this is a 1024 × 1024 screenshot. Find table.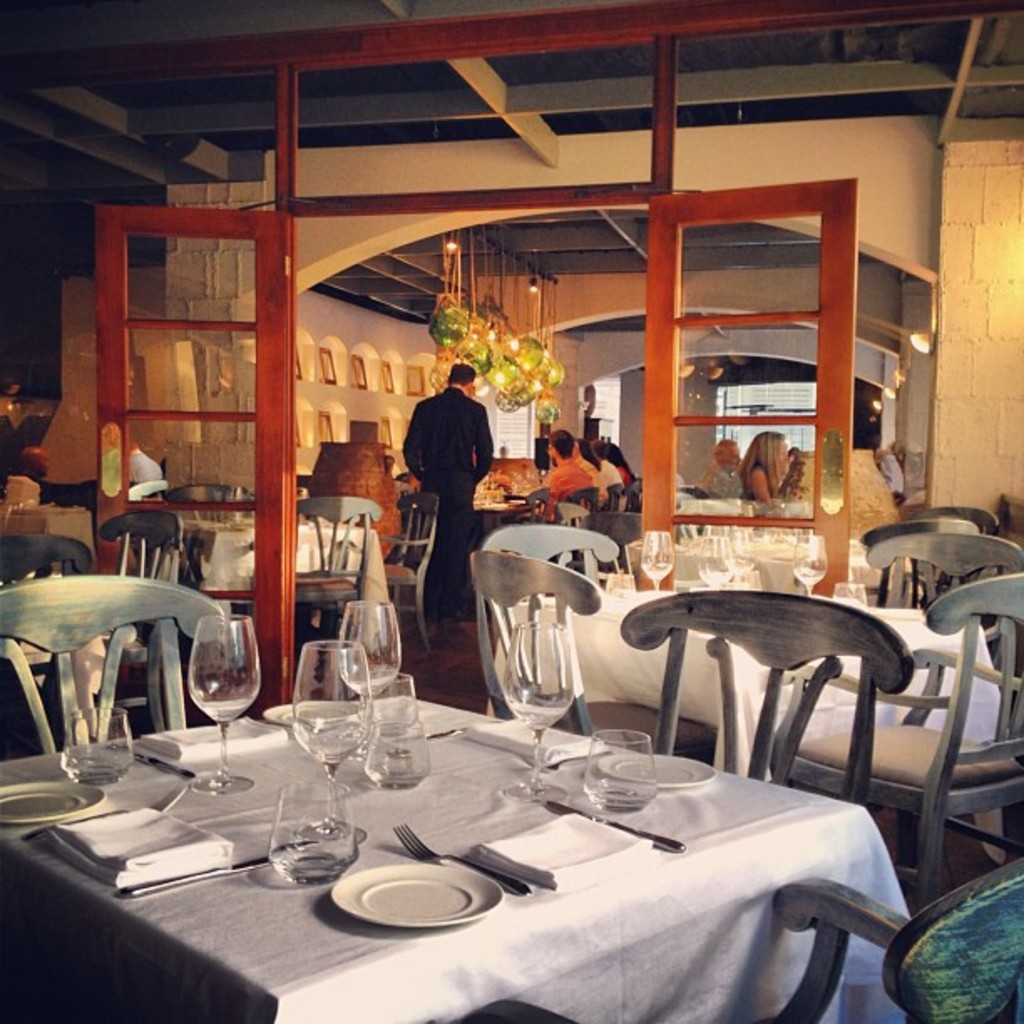
Bounding box: bbox=[169, 512, 390, 602].
